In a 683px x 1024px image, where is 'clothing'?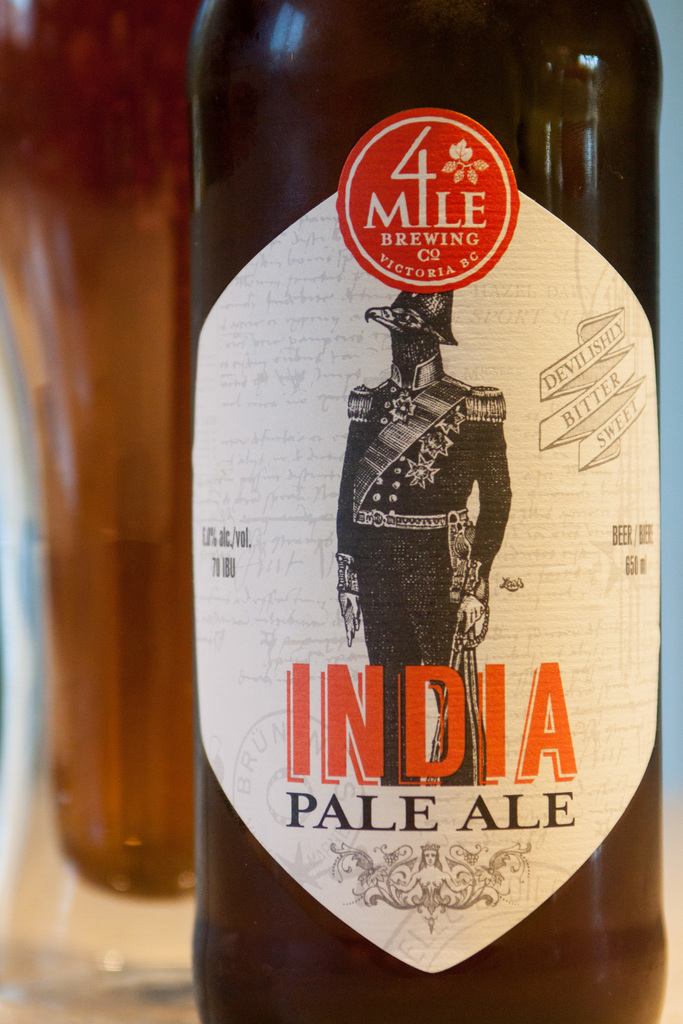
locate(339, 361, 506, 589).
